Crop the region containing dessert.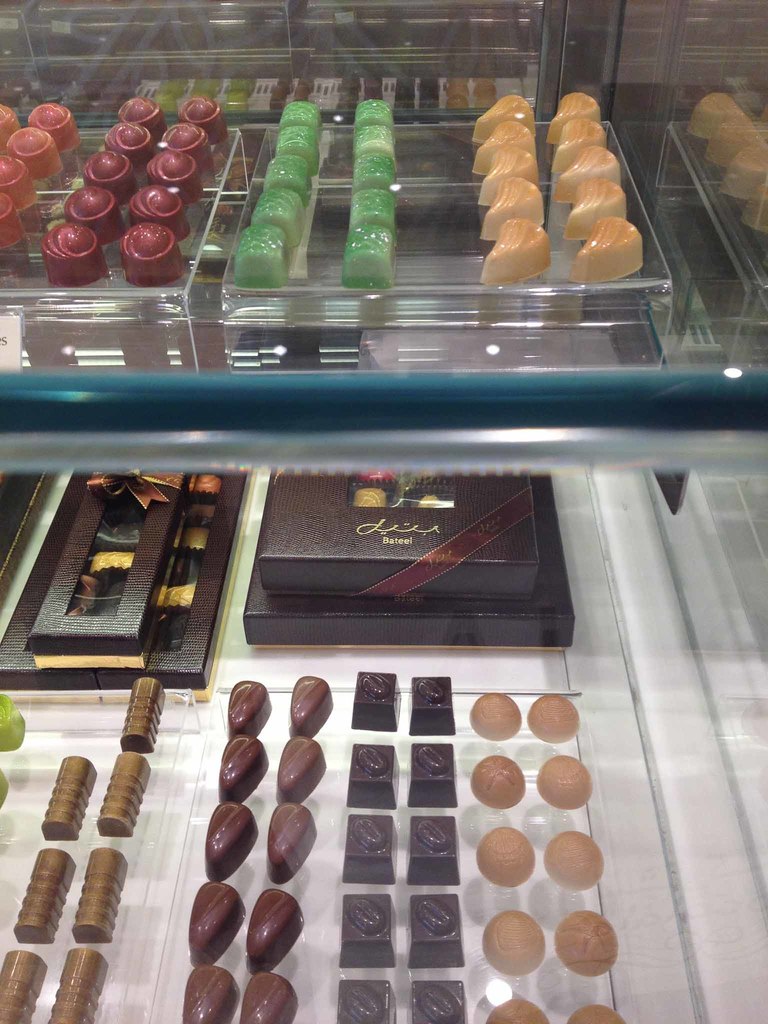
Crop region: [161, 120, 212, 174].
